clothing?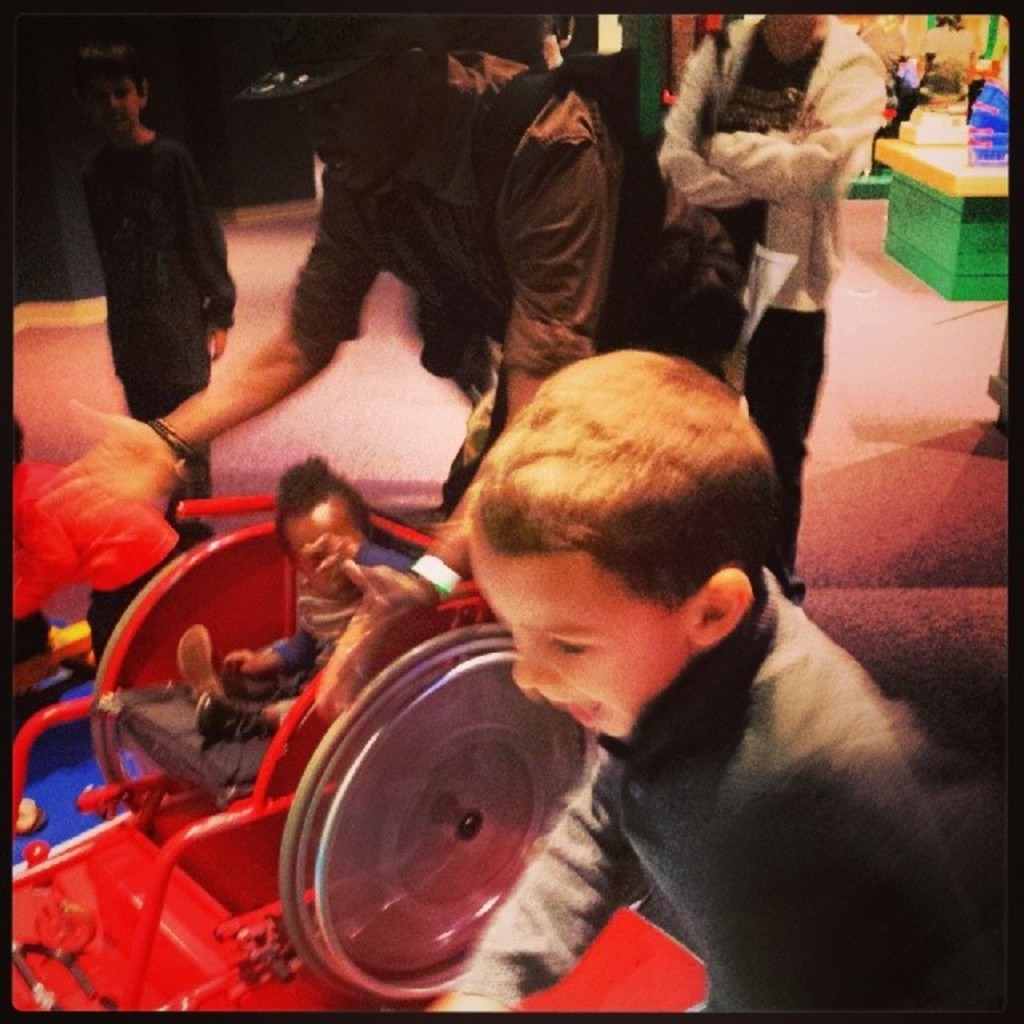
box(266, 539, 435, 738)
